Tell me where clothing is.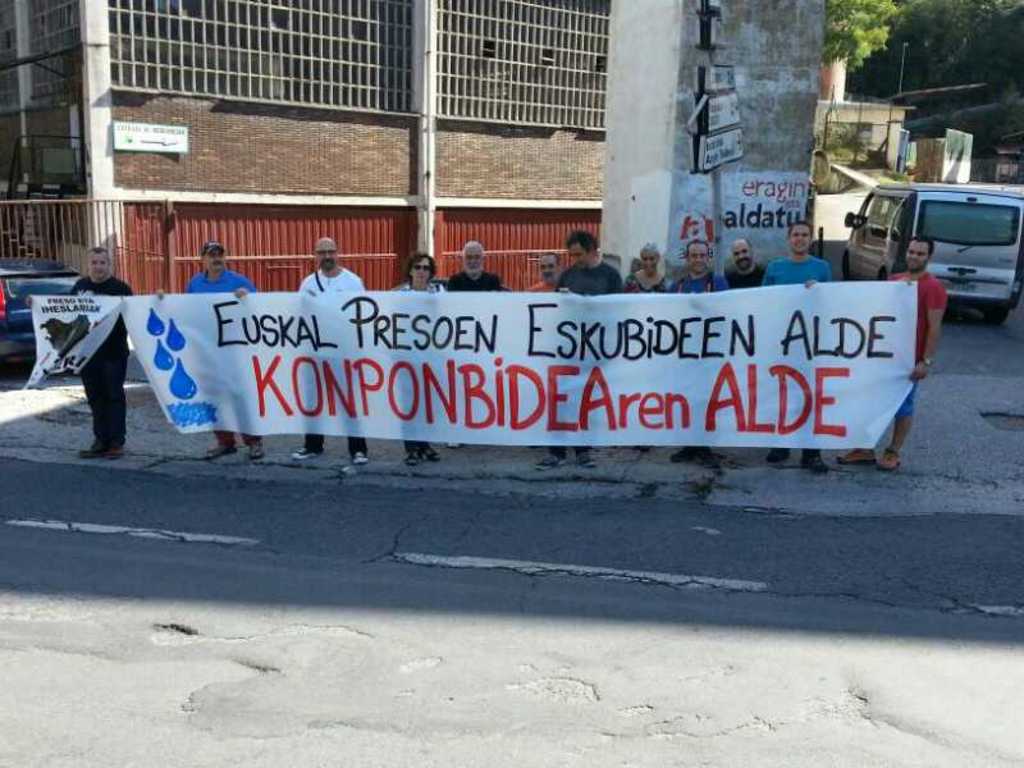
clothing is at l=452, t=275, r=499, b=293.
